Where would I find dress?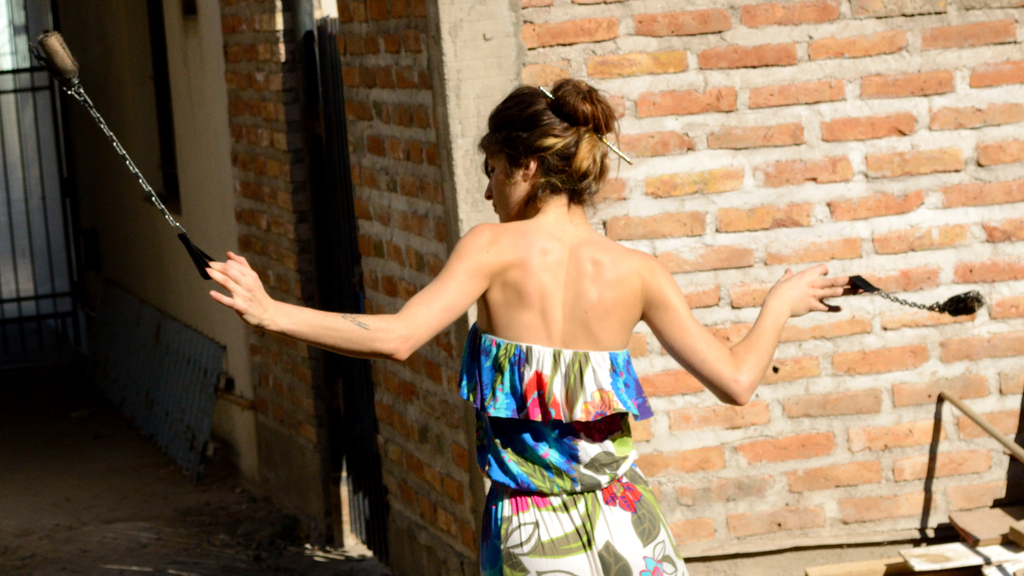
At x1=452, y1=328, x2=689, y2=575.
